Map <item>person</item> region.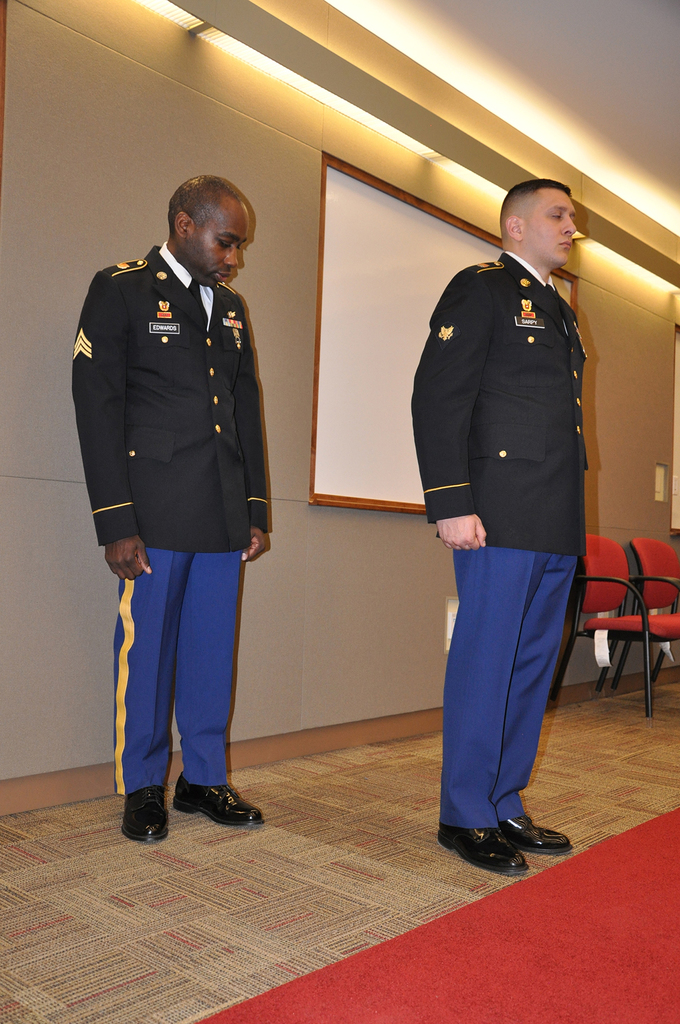
Mapped to bbox=[411, 180, 595, 862].
